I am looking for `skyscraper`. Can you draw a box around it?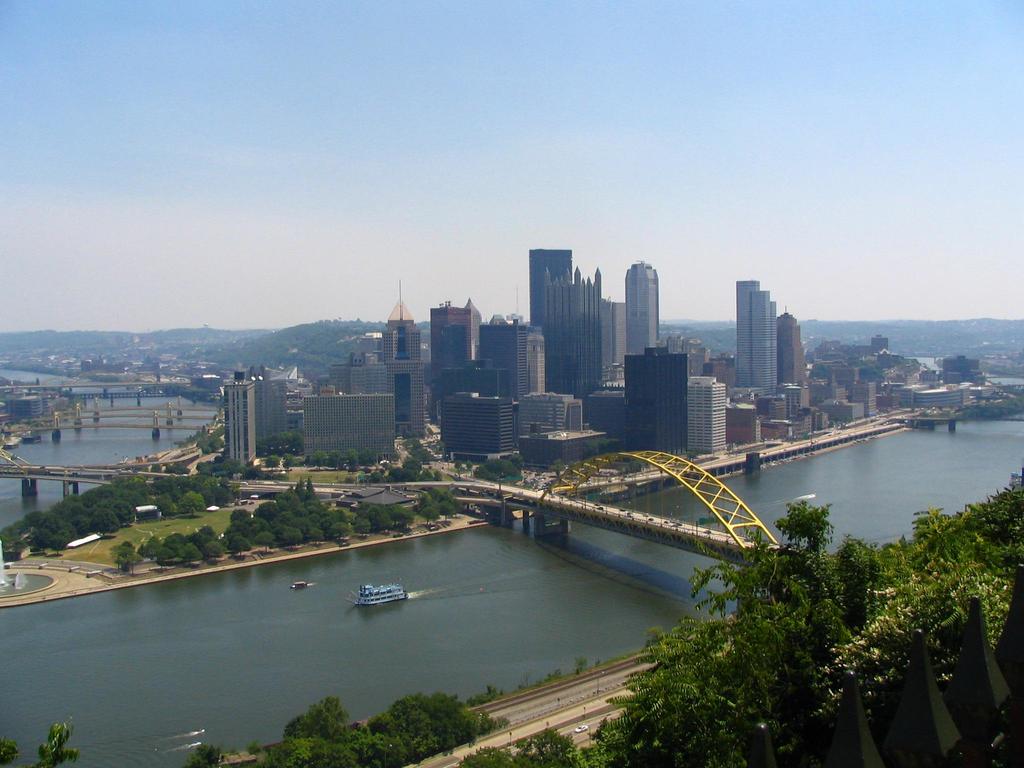
Sure, the bounding box is 733 272 778 395.
